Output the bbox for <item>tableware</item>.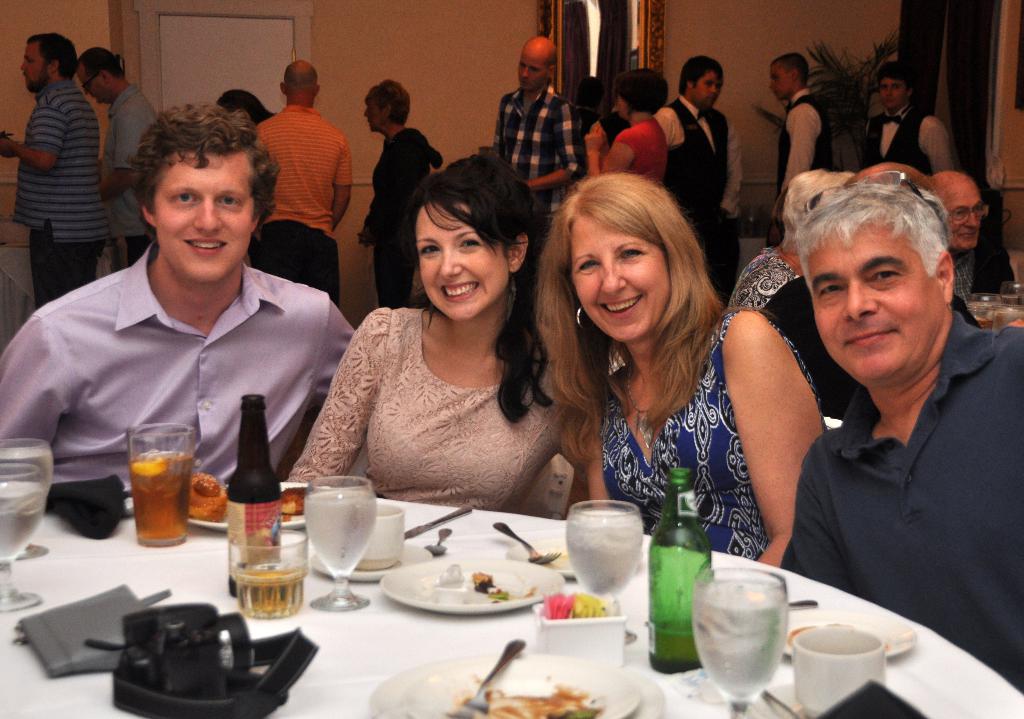
<box>405,500,471,539</box>.
